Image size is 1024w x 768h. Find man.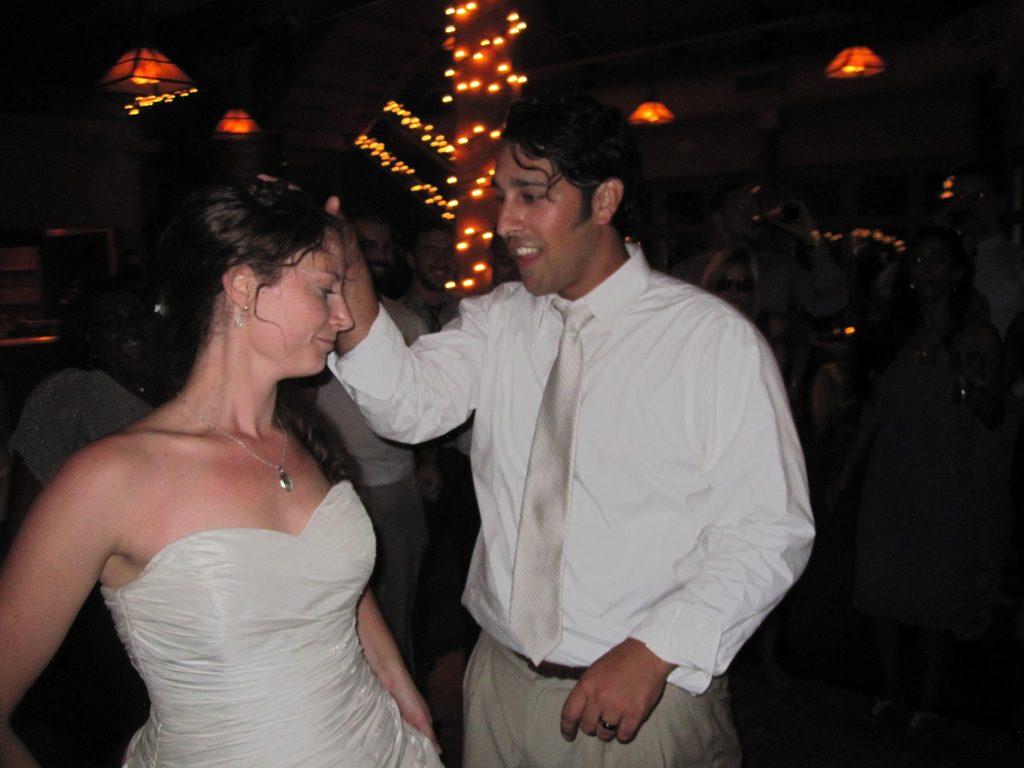
297:208:427:676.
